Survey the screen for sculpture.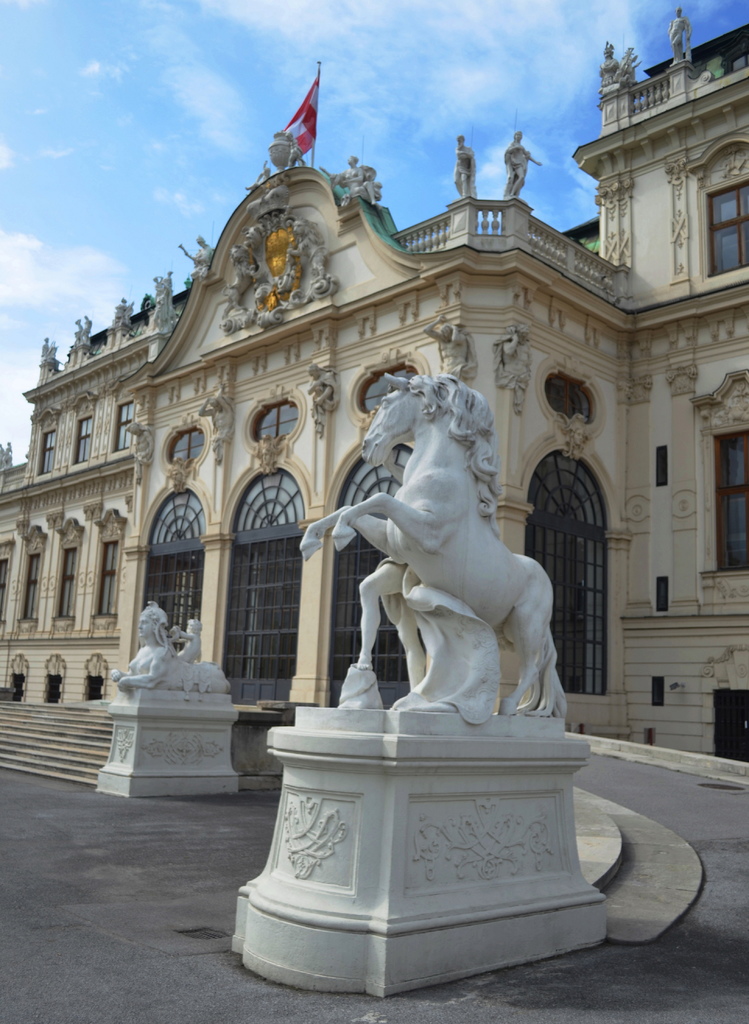
Survey found: detection(328, 152, 391, 209).
